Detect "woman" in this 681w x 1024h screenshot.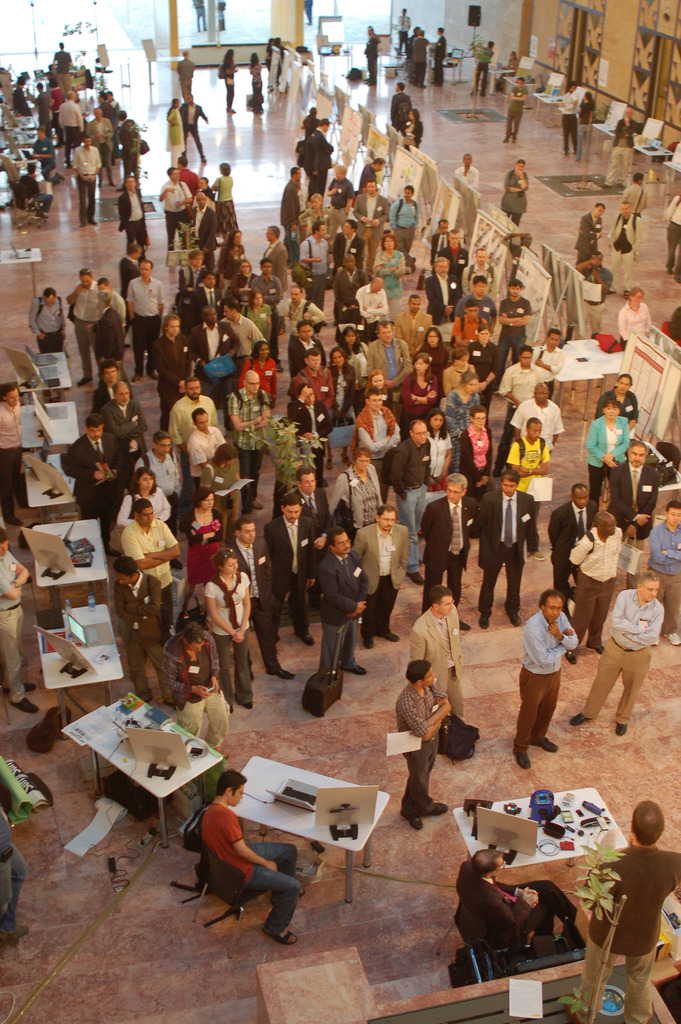
Detection: 439:370:482:436.
